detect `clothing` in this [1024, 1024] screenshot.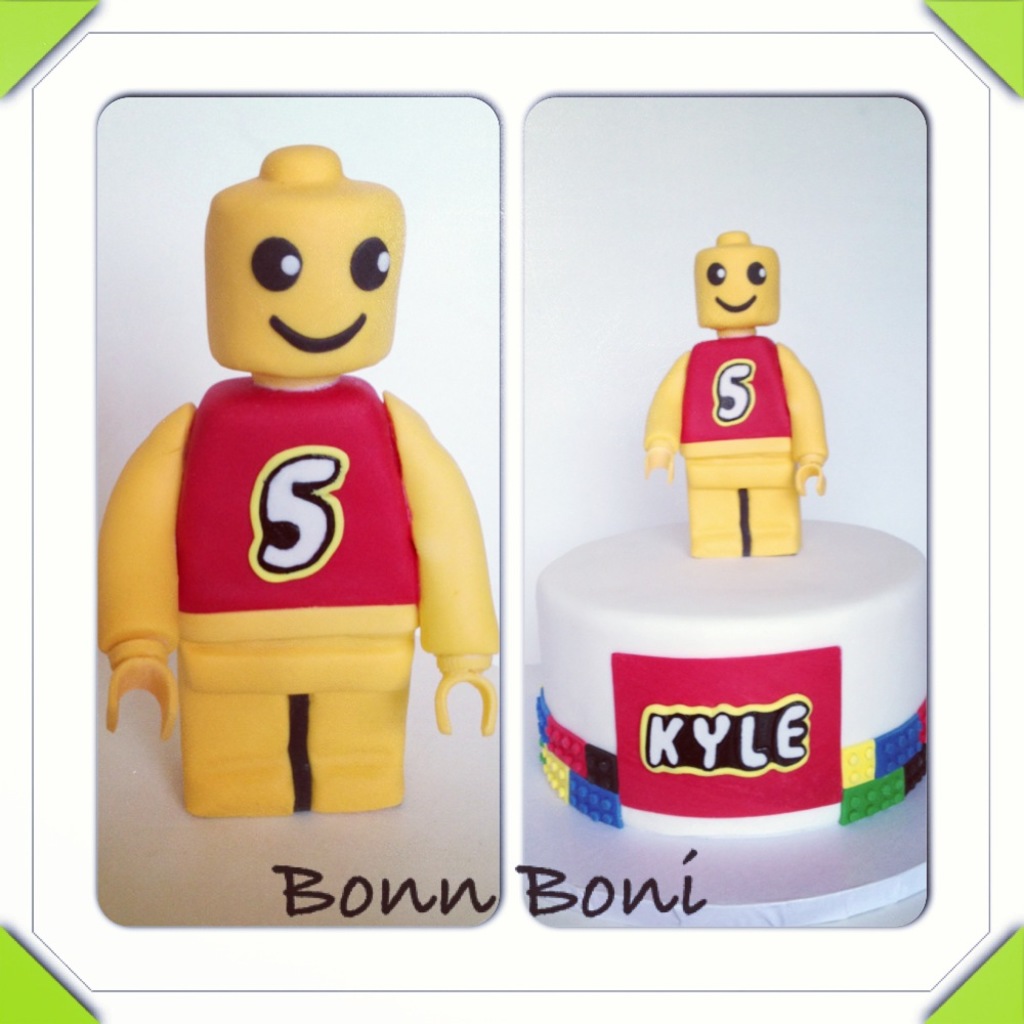
Detection: 637/315/844/552.
